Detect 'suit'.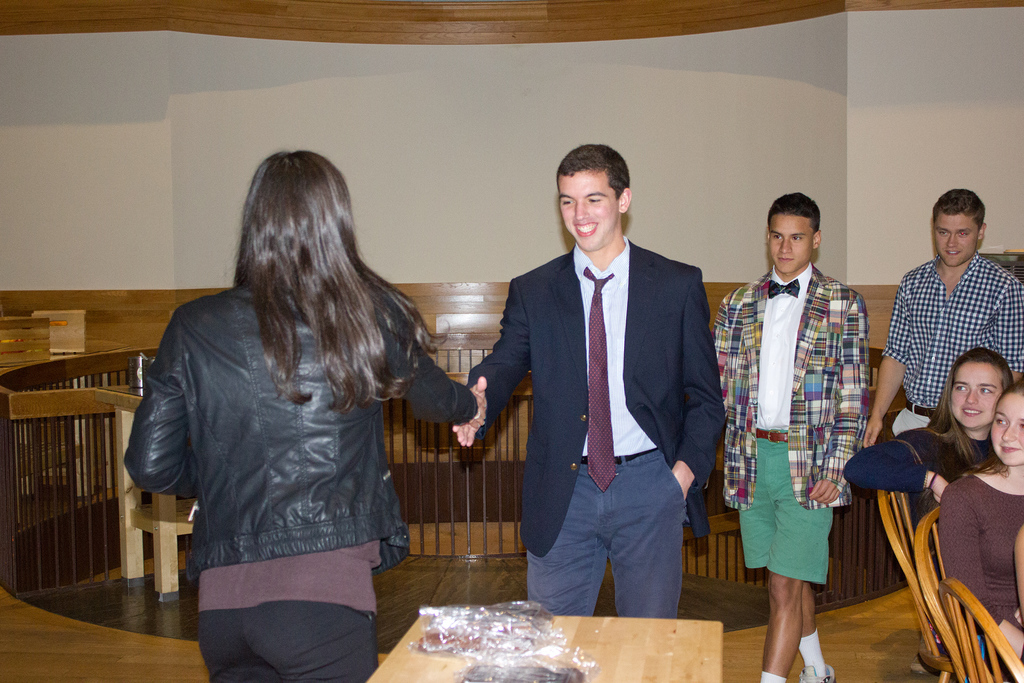
Detected at Rect(453, 235, 733, 615).
